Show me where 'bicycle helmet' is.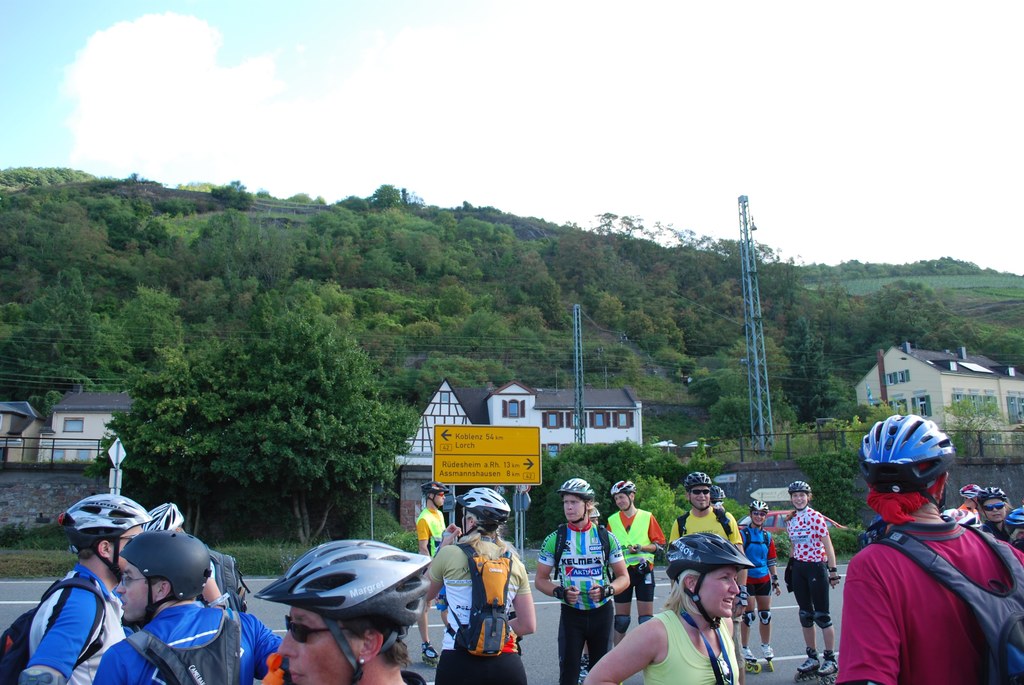
'bicycle helmet' is at box=[678, 470, 719, 484].
